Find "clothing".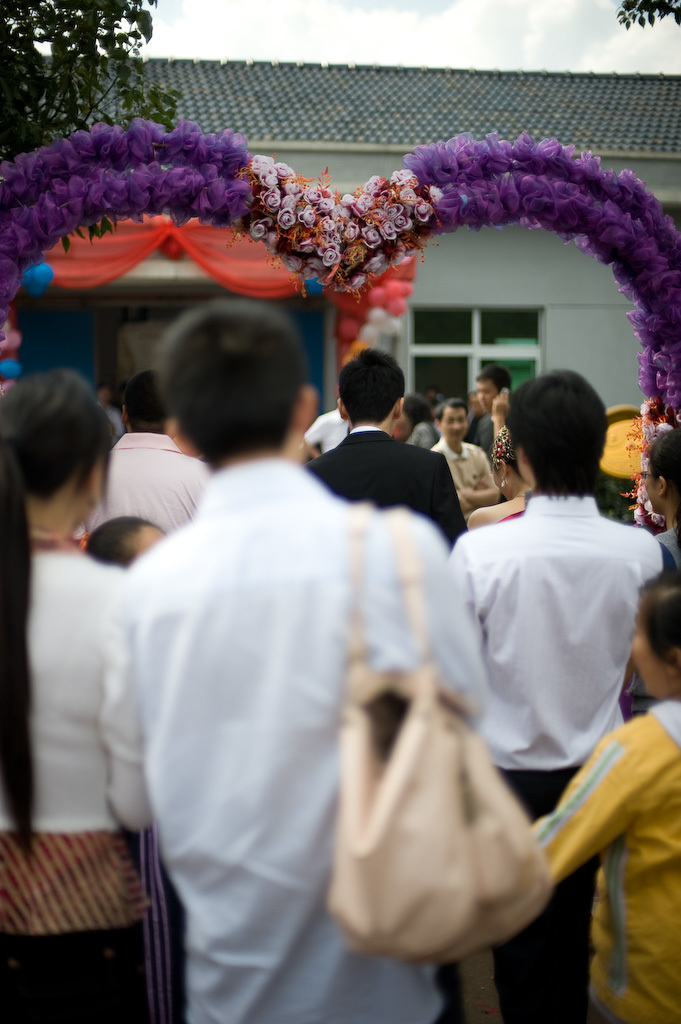
crop(435, 496, 671, 1009).
